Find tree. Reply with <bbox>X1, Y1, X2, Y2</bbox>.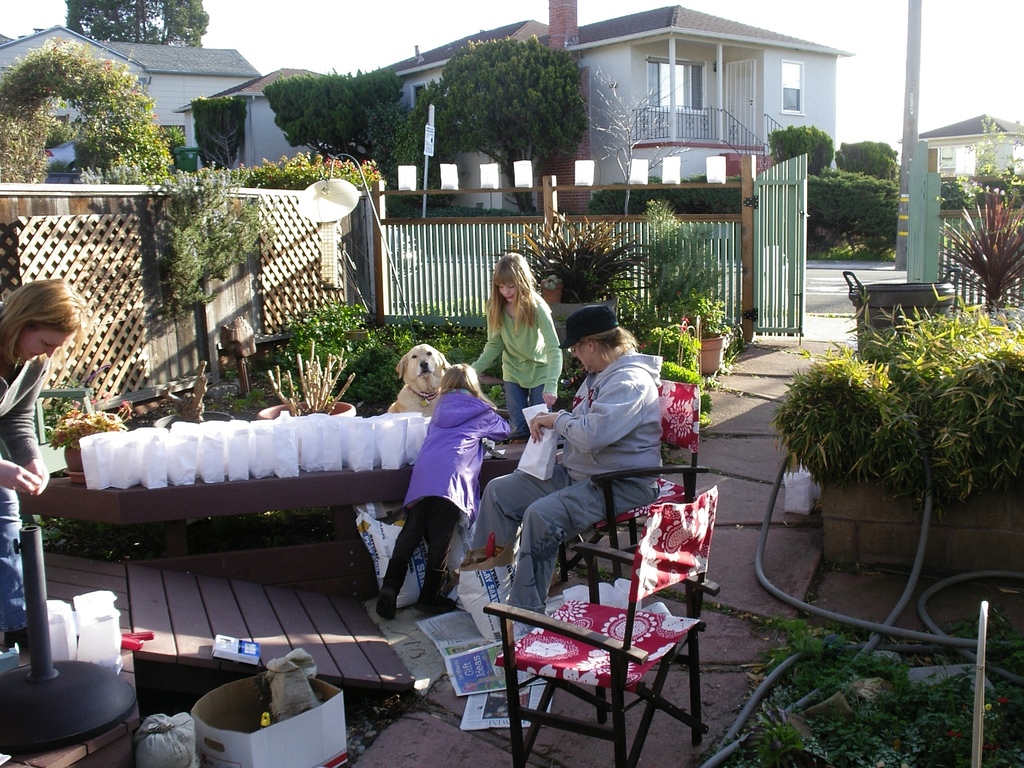
<bbox>419, 74, 463, 196</bbox>.
